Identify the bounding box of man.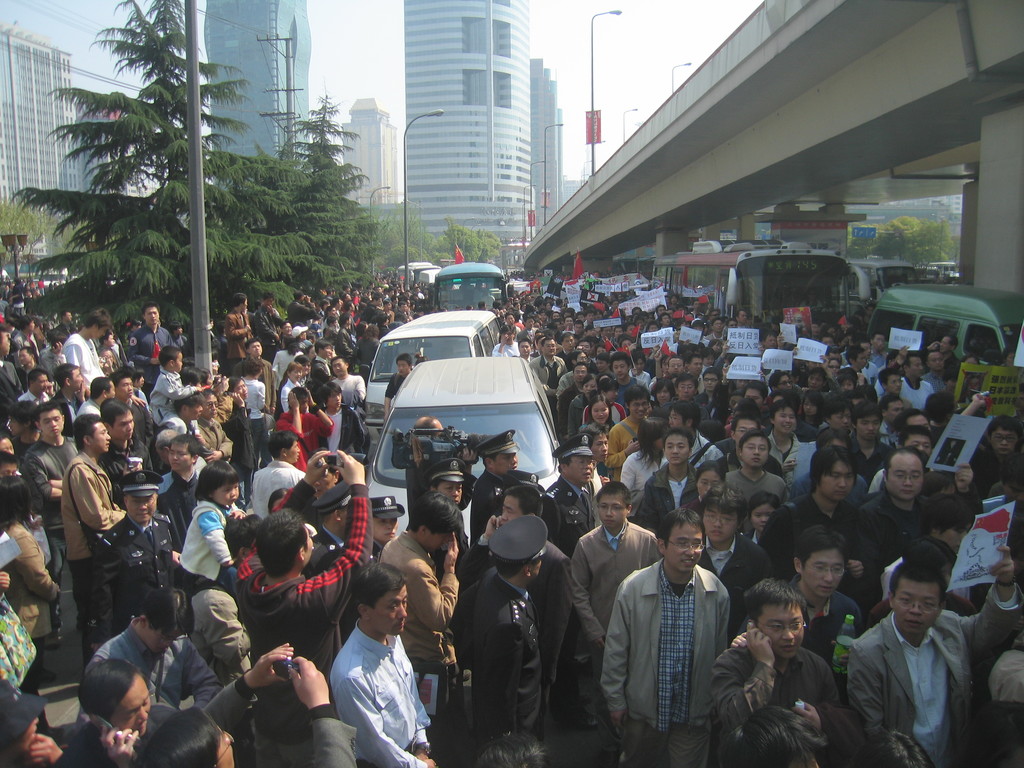
bbox=[154, 389, 204, 437].
